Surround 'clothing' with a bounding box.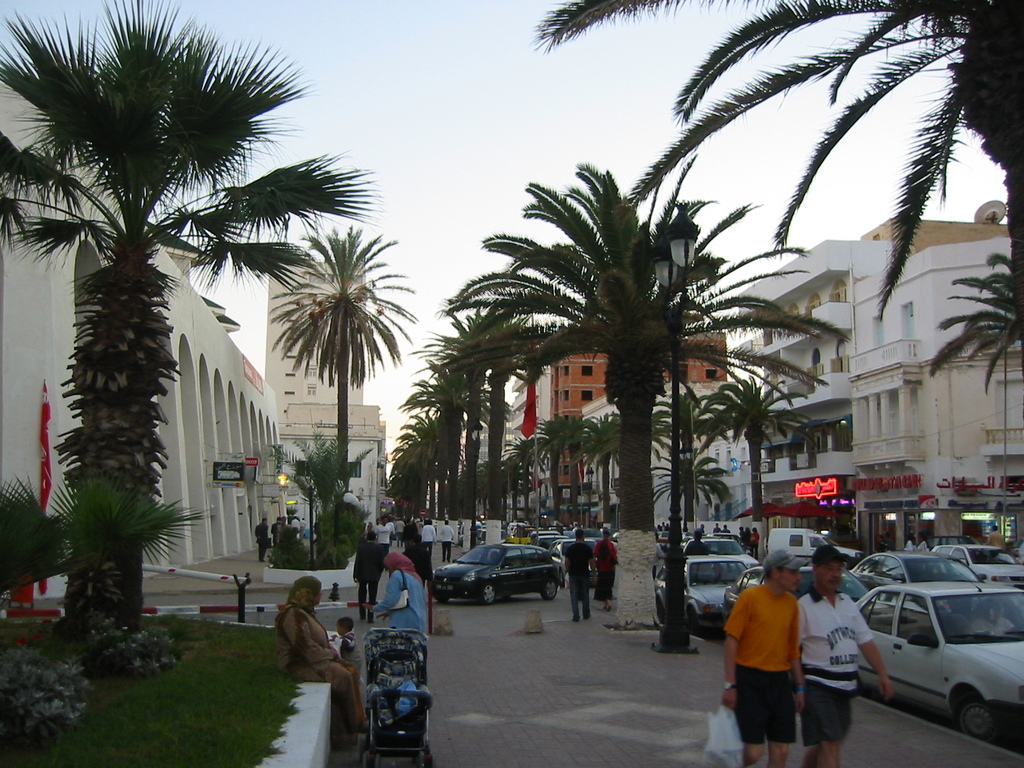
[left=563, top=541, right=592, bottom=621].
